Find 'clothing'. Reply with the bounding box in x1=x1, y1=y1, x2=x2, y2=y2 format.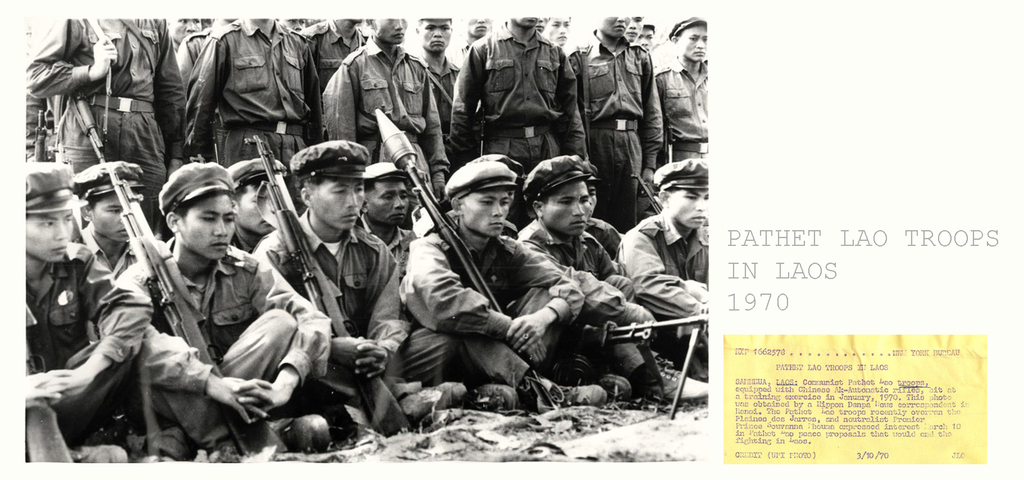
x1=397, y1=223, x2=592, y2=408.
